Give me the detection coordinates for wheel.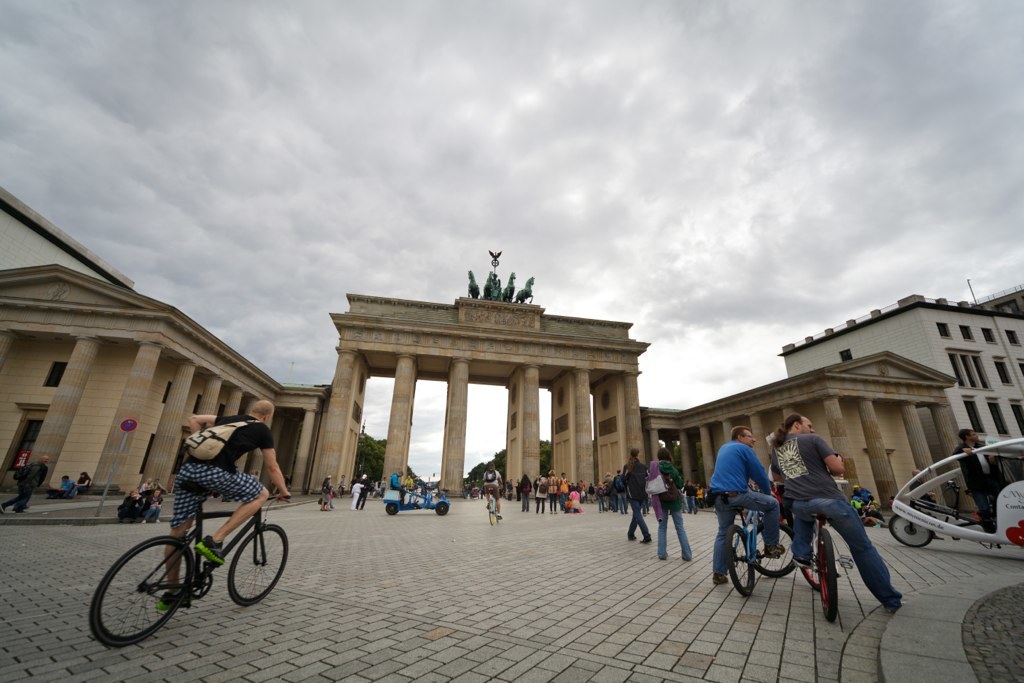
{"left": 488, "top": 498, "right": 496, "bottom": 525}.
